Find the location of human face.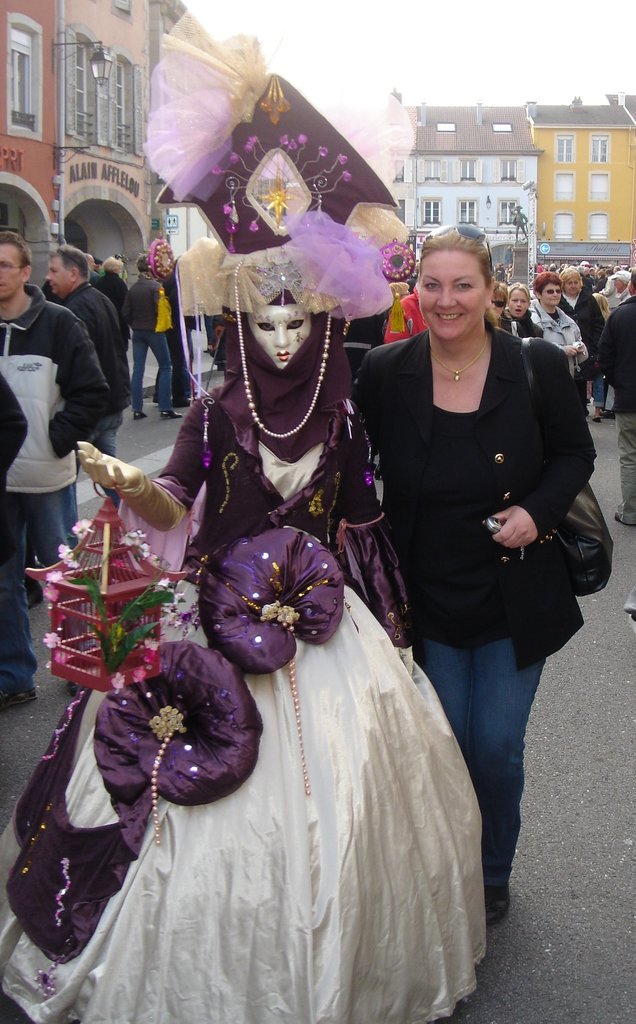
Location: bbox=(0, 244, 24, 299).
